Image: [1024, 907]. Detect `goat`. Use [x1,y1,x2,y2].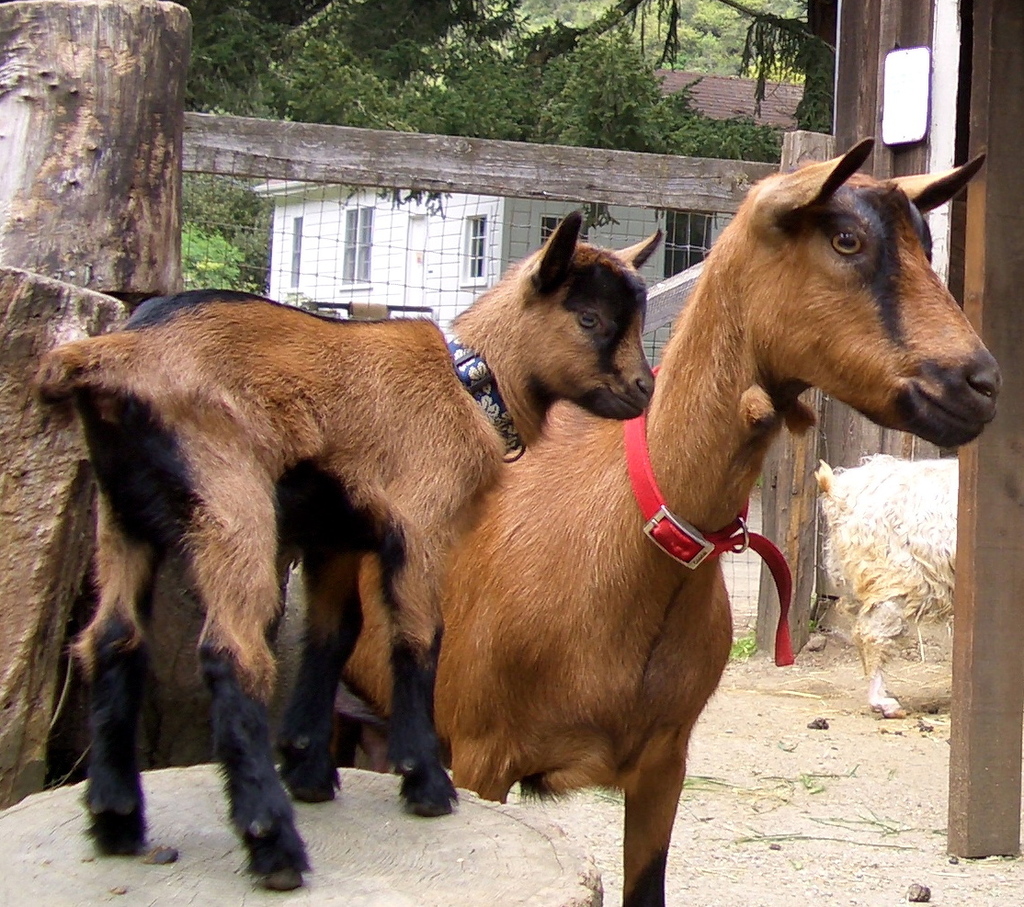
[409,160,983,855].
